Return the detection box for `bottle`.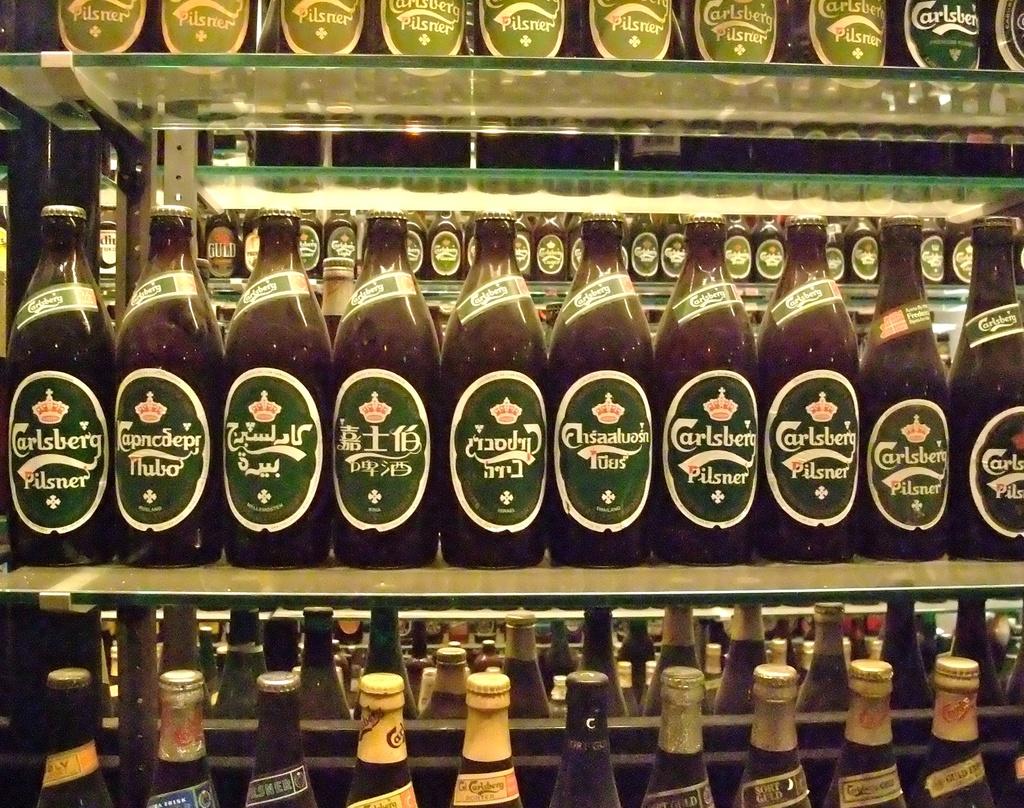
{"left": 346, "top": 672, "right": 417, "bottom": 807}.
